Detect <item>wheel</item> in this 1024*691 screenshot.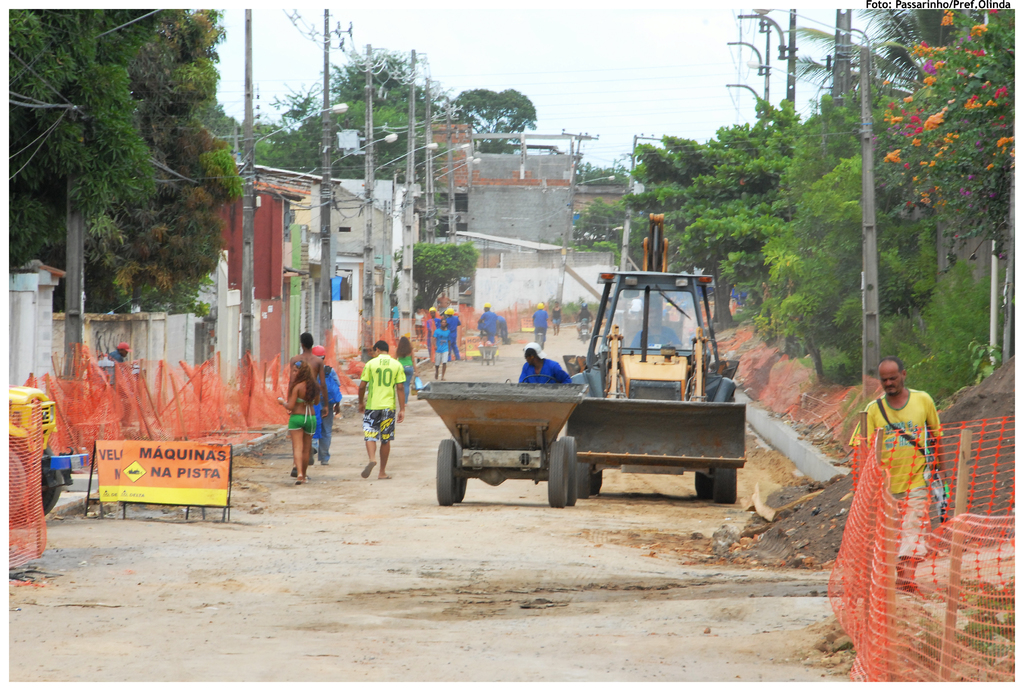
Detection: bbox=(717, 468, 737, 504).
